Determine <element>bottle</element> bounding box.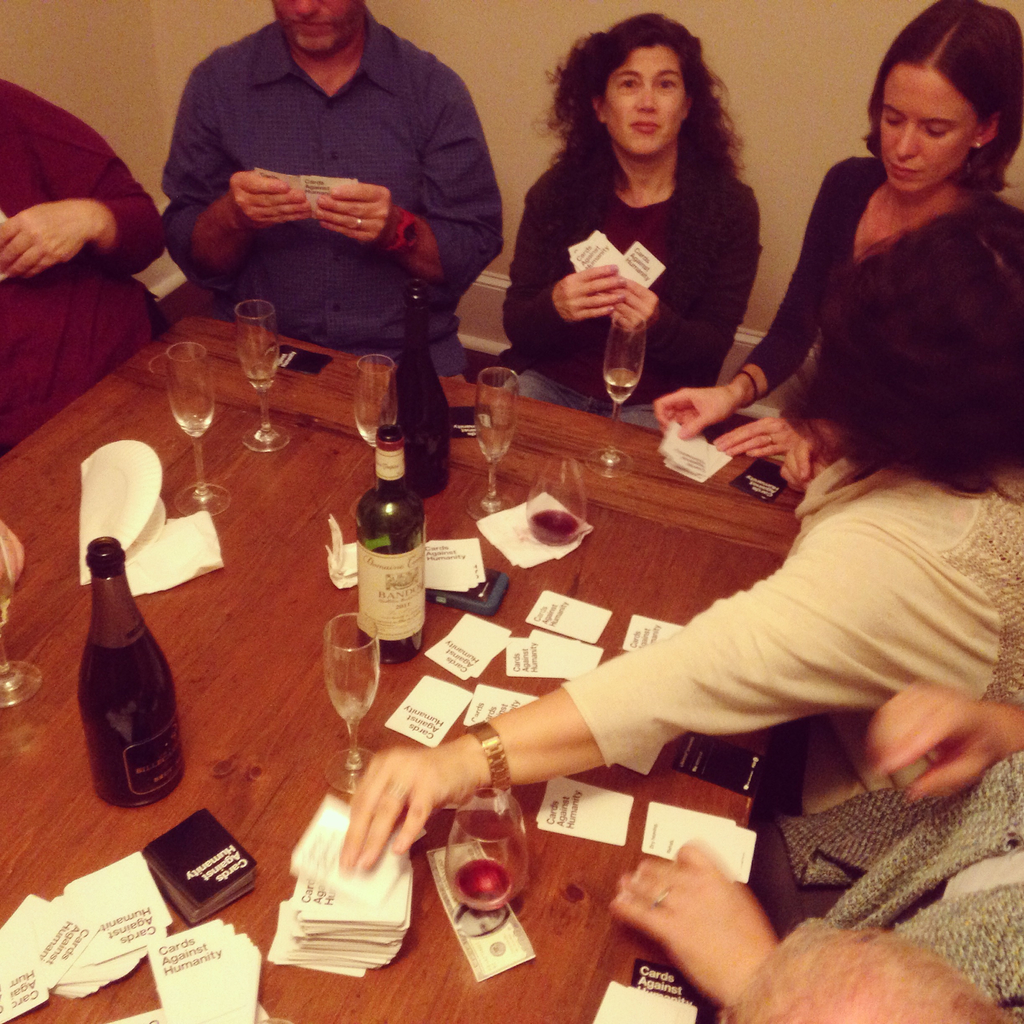
Determined: {"x1": 343, "y1": 427, "x2": 422, "y2": 656}.
